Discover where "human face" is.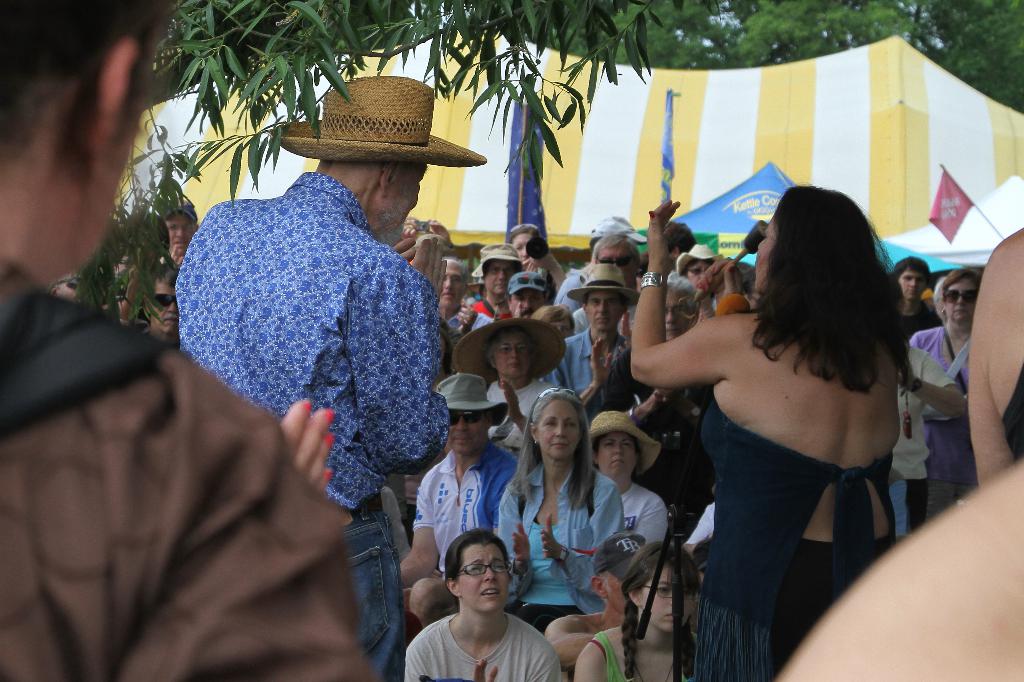
Discovered at (left=458, top=547, right=512, bottom=614).
